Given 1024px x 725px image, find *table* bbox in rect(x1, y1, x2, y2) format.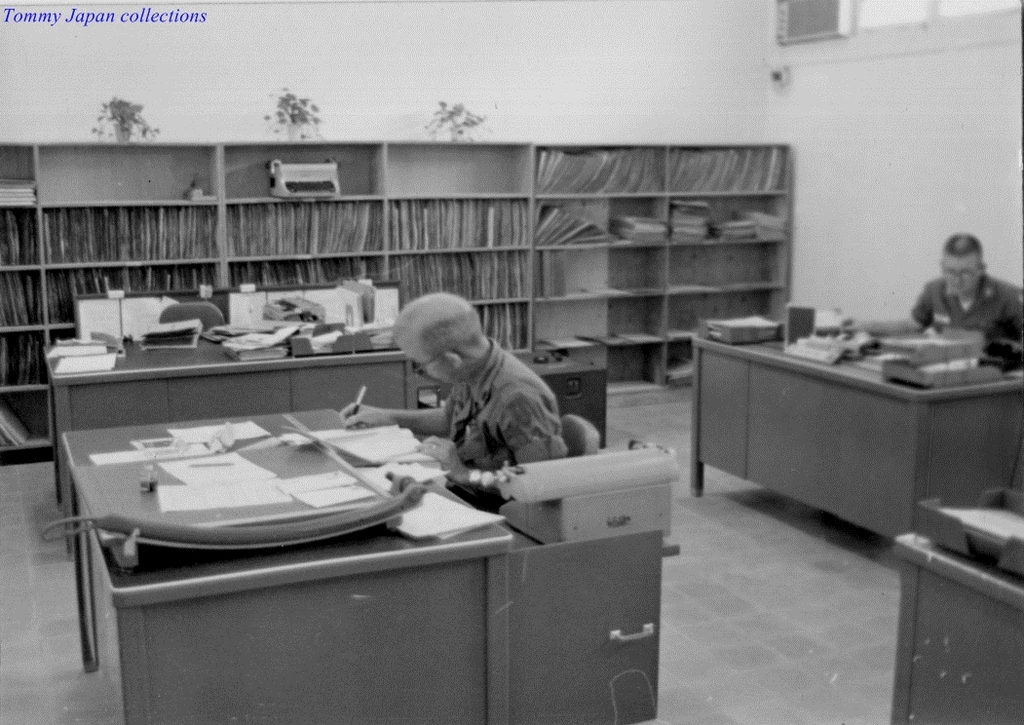
rect(51, 345, 416, 518).
